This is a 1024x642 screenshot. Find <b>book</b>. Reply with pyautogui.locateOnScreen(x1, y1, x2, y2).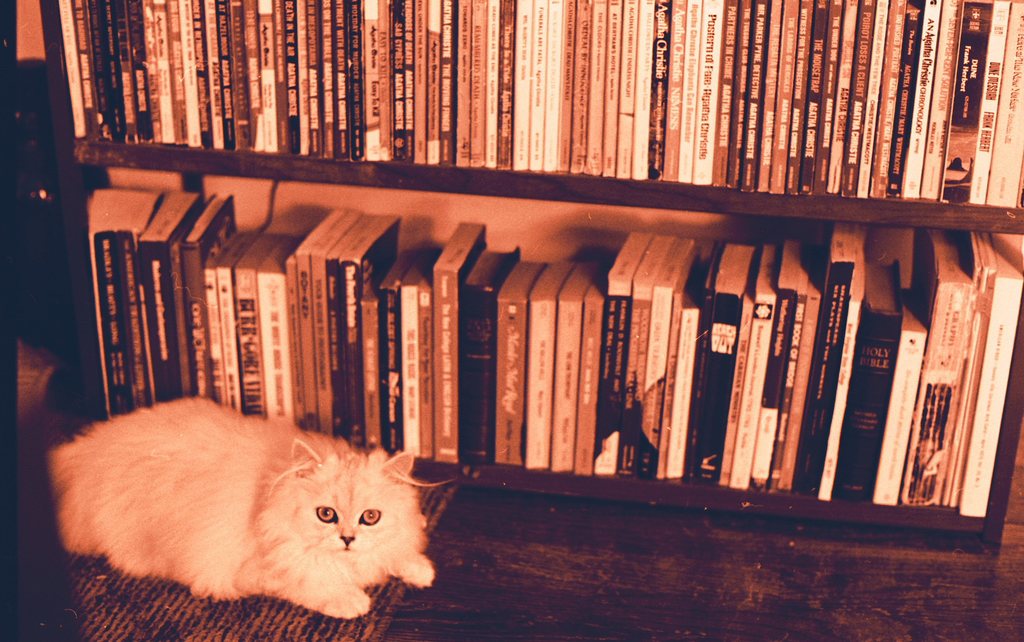
pyautogui.locateOnScreen(582, 272, 601, 471).
